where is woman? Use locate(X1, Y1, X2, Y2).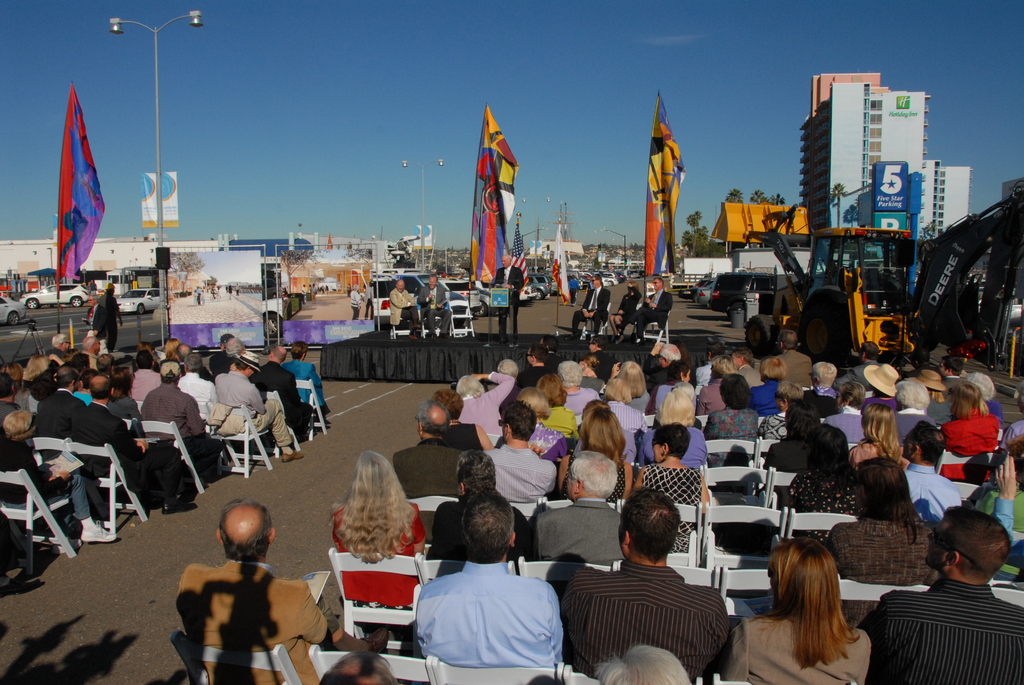
locate(763, 379, 803, 439).
